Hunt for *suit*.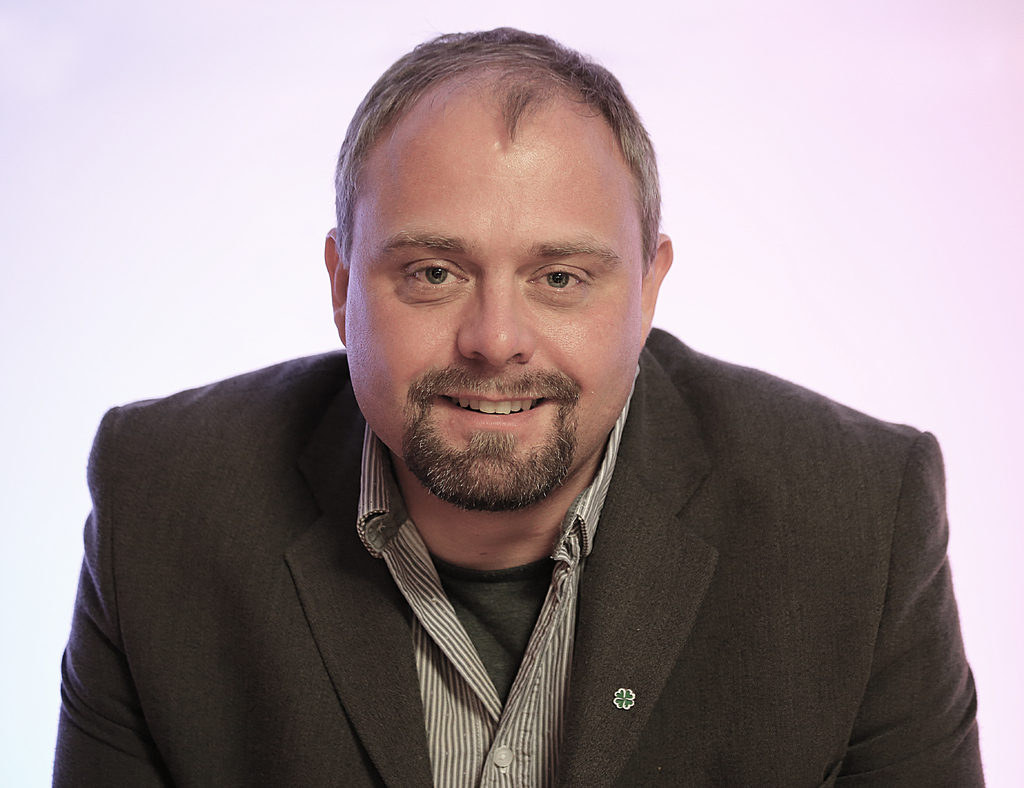
Hunted down at locate(18, 394, 933, 783).
